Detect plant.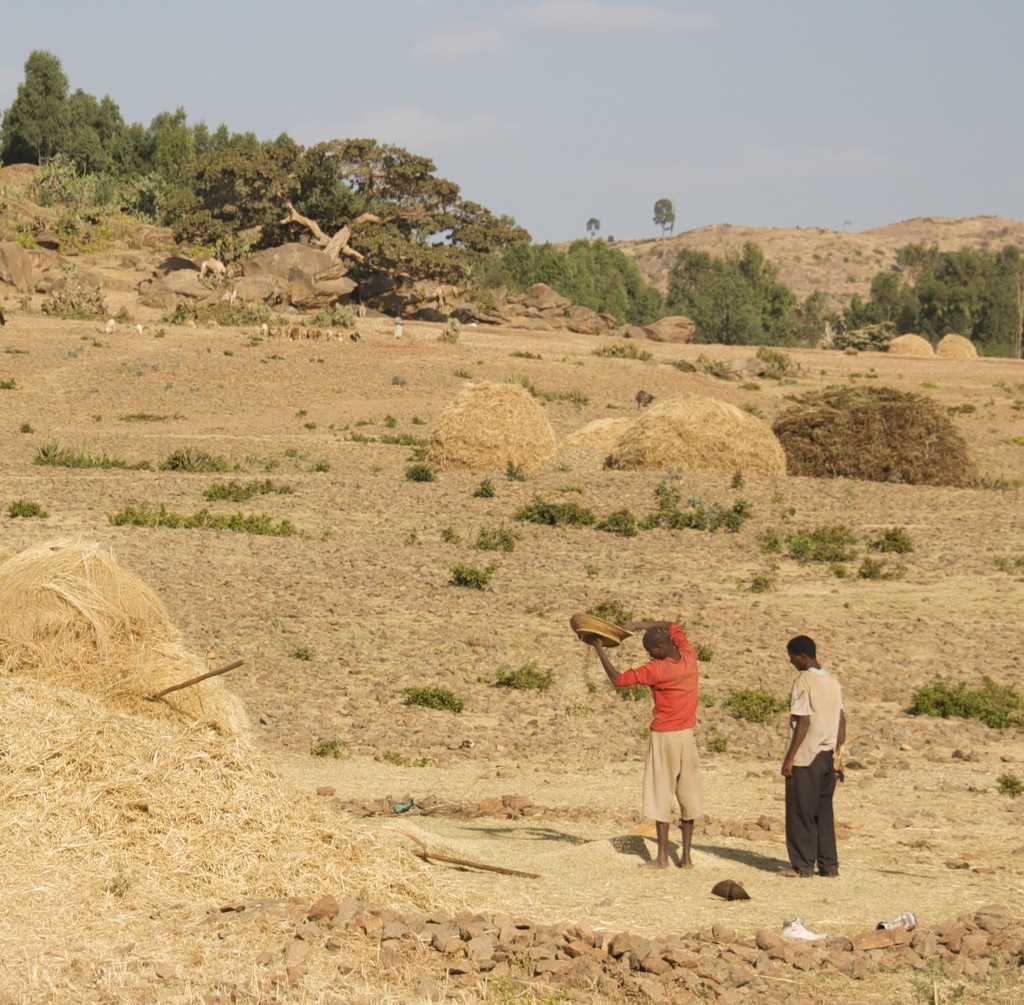
Detected at x1=554, y1=483, x2=585, y2=490.
